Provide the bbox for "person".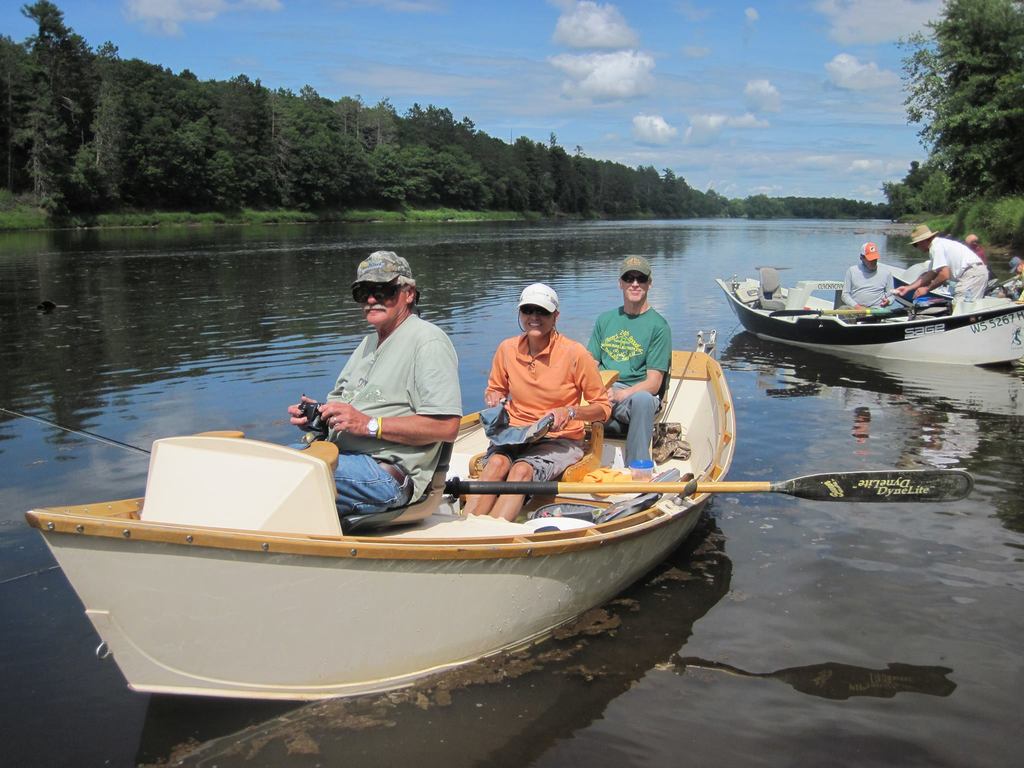
x1=582, y1=247, x2=676, y2=481.
